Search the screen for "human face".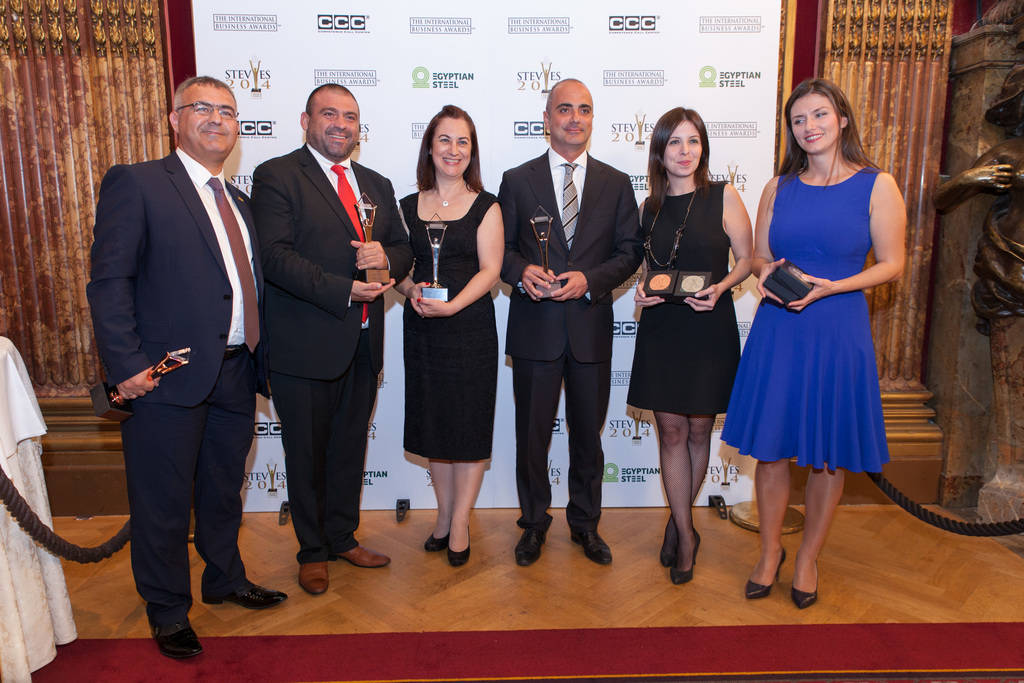
Found at (left=432, top=126, right=469, bottom=177).
